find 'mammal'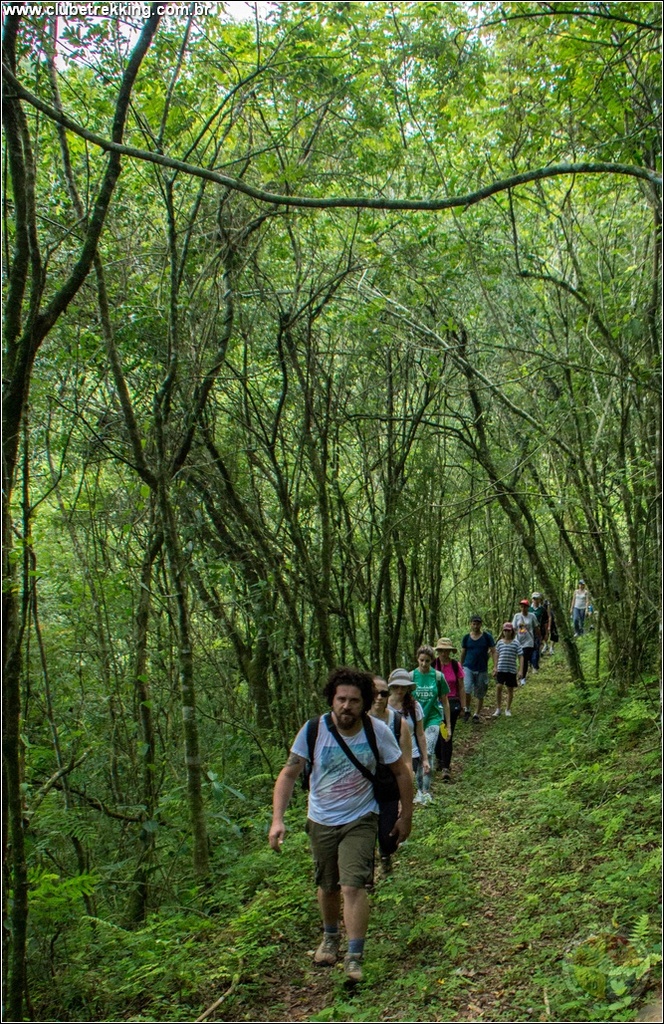
291:670:404:985
